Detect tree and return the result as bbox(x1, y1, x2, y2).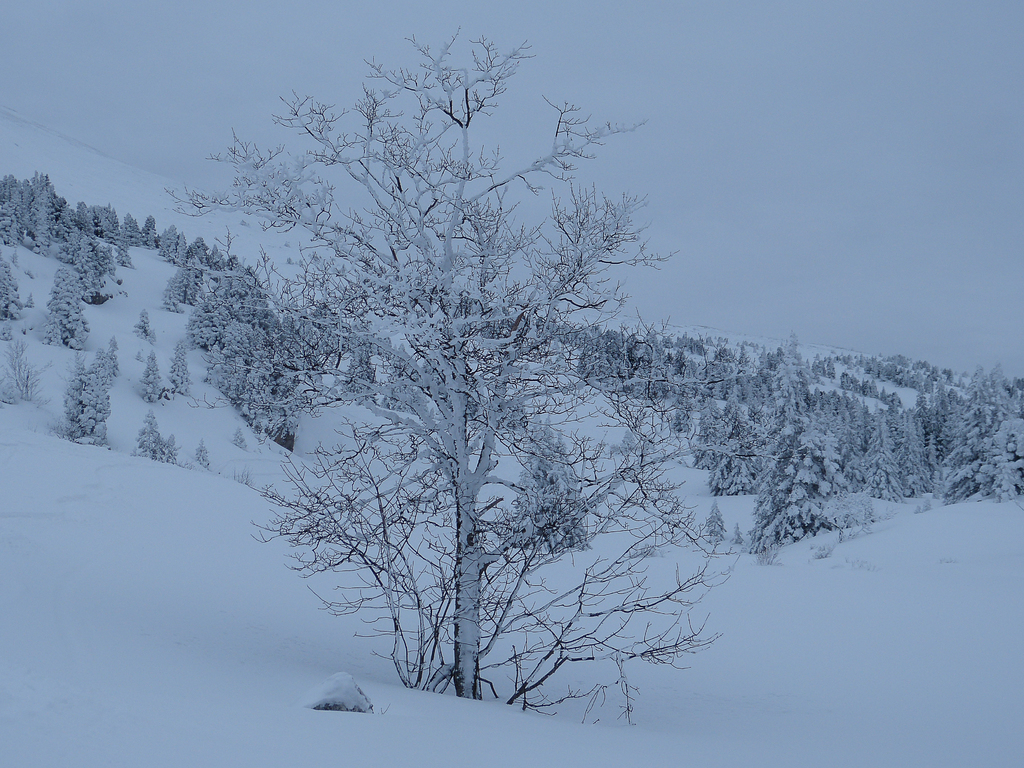
bbox(918, 393, 972, 486).
